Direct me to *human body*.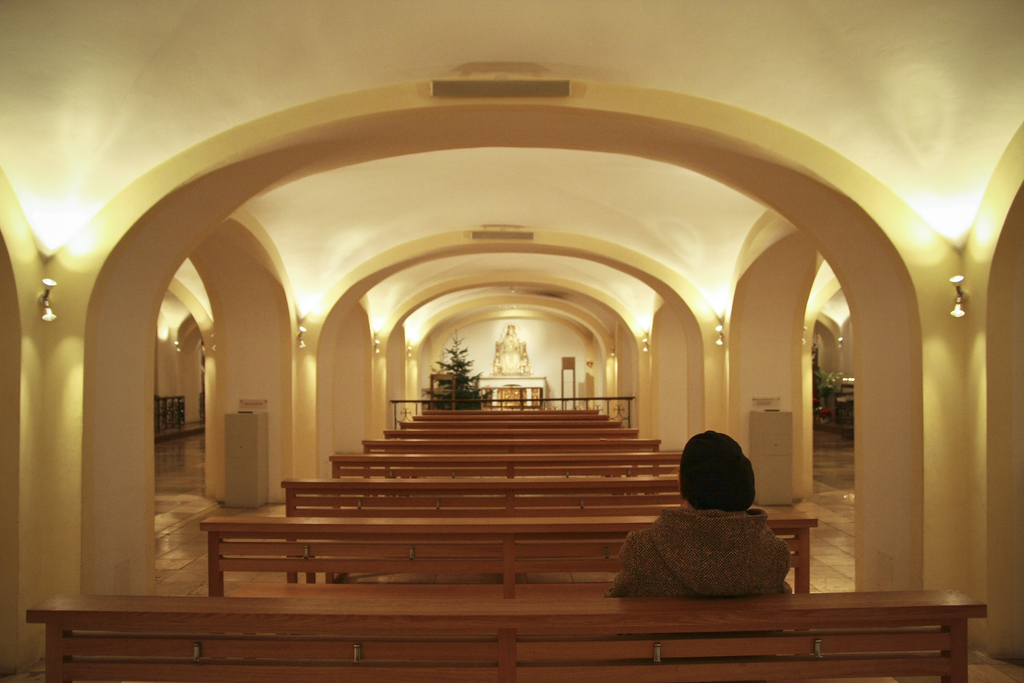
Direction: box(633, 429, 795, 609).
